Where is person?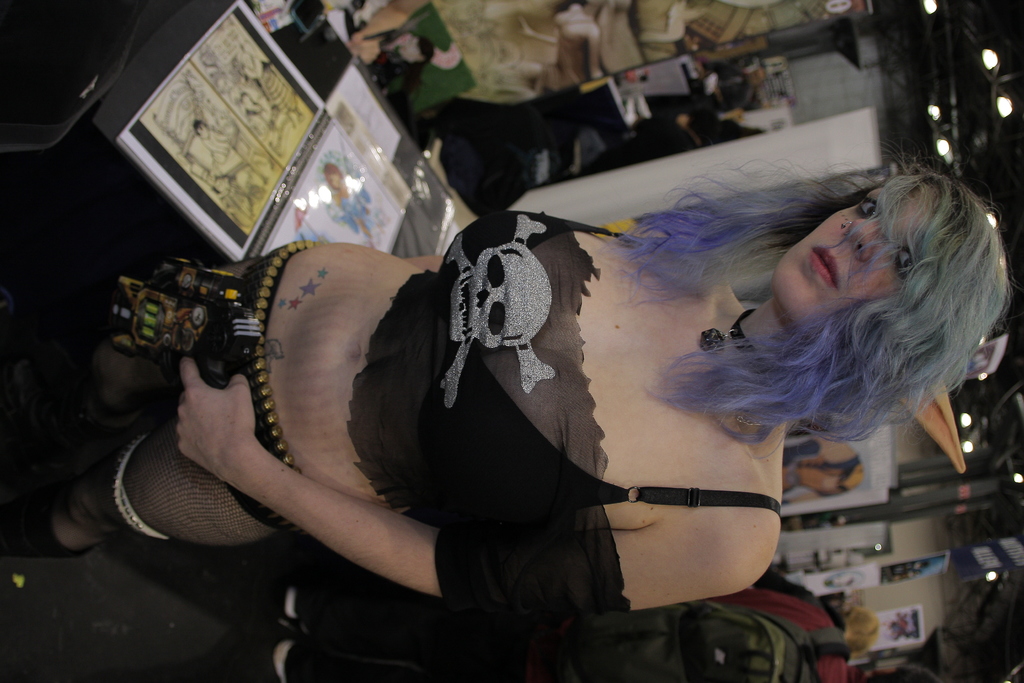
(112, 147, 942, 643).
